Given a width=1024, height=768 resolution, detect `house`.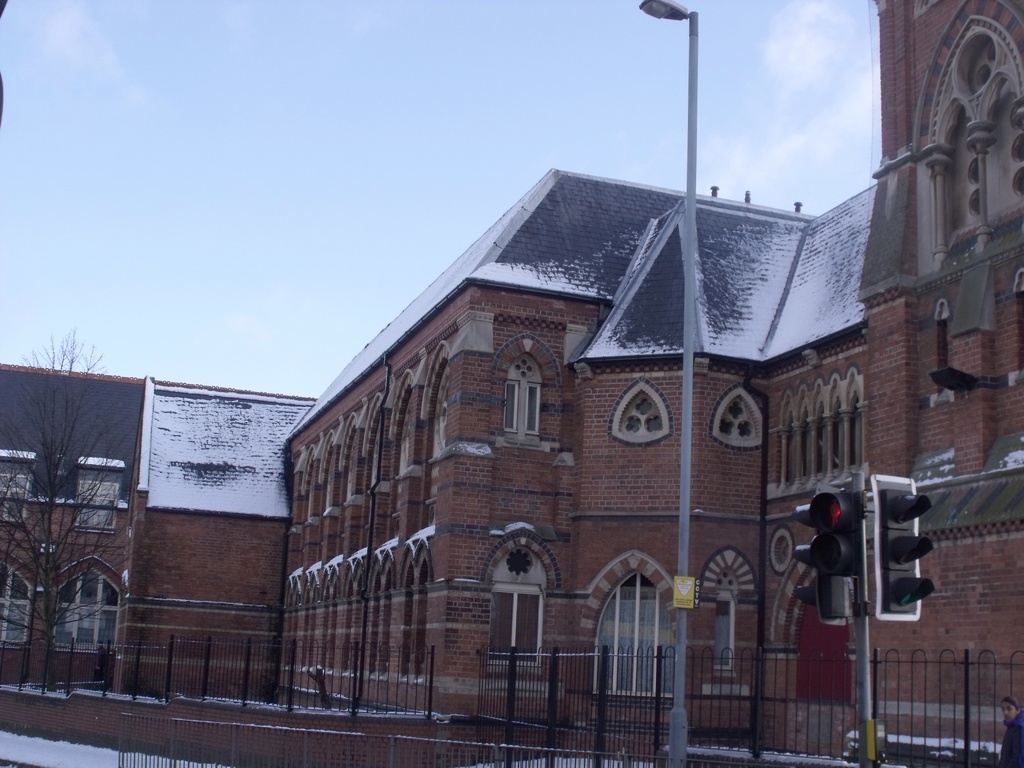
{"x1": 112, "y1": 181, "x2": 878, "y2": 737}.
